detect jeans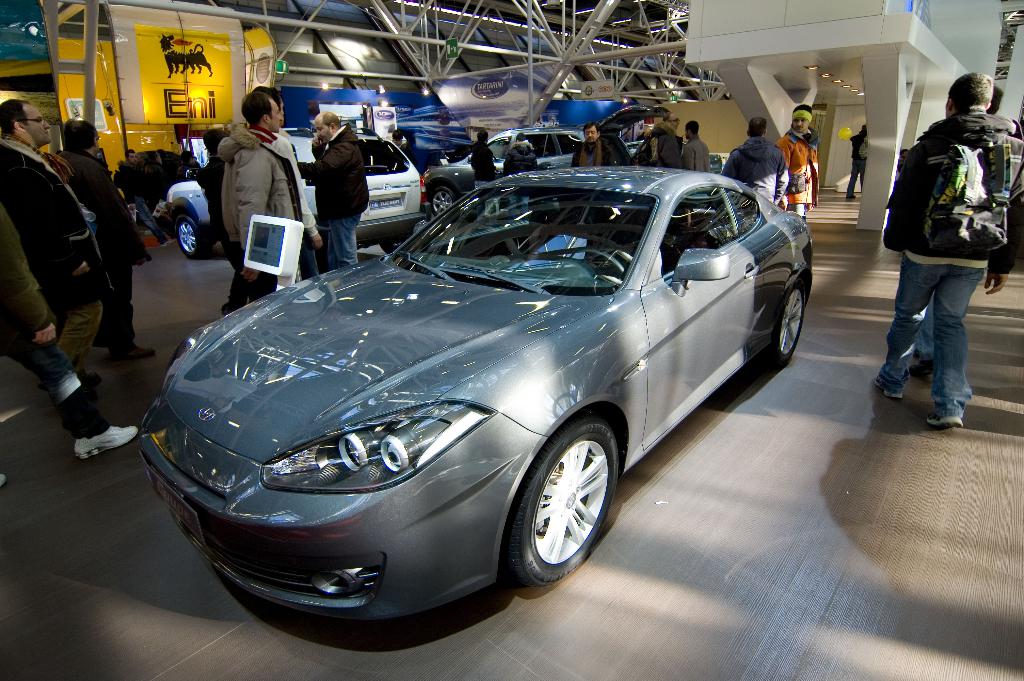
328, 214, 364, 268
